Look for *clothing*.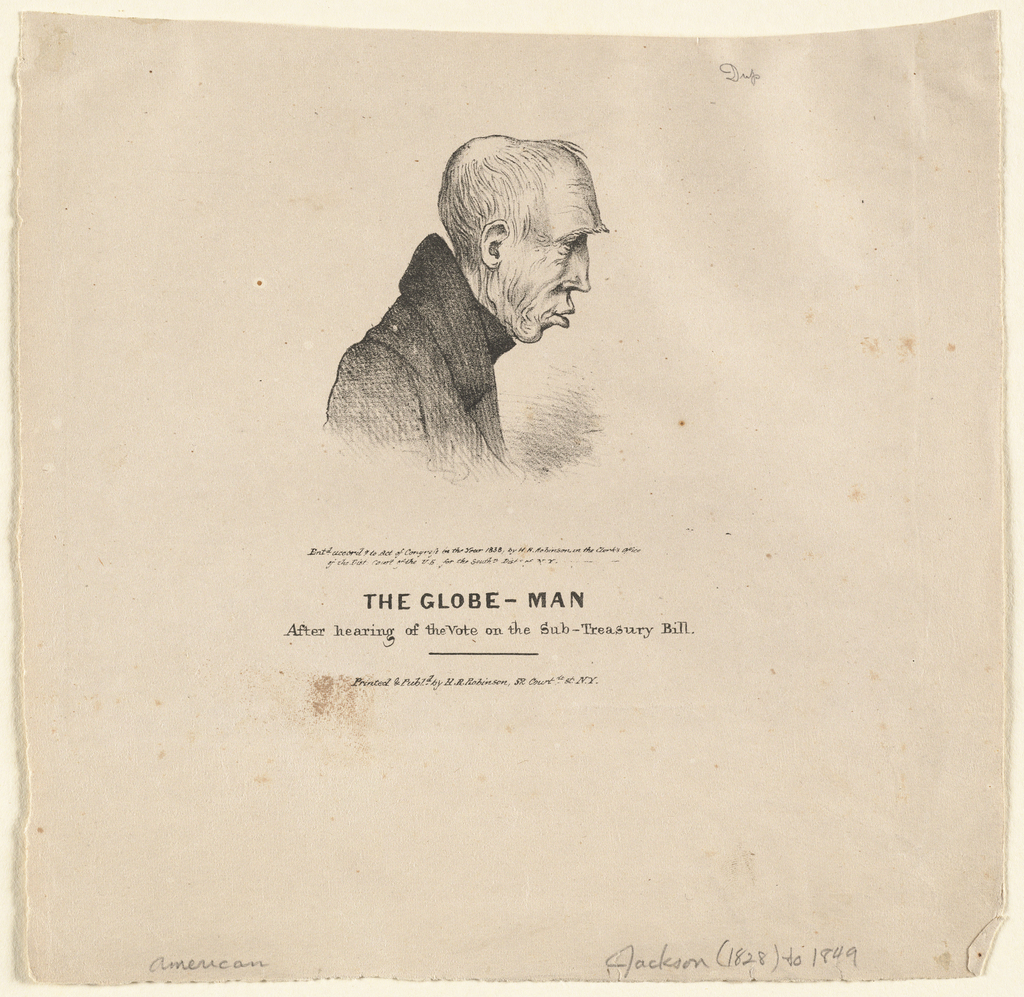
Found: {"left": 324, "top": 231, "right": 524, "bottom": 484}.
